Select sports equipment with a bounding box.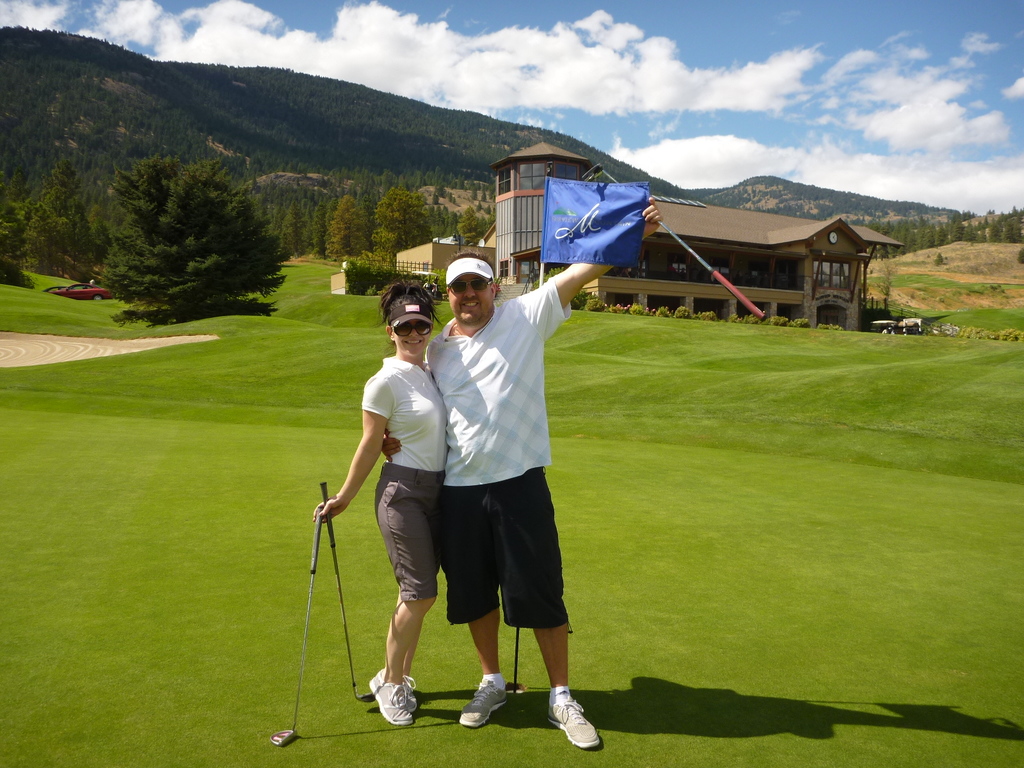
[left=273, top=508, right=316, bottom=749].
